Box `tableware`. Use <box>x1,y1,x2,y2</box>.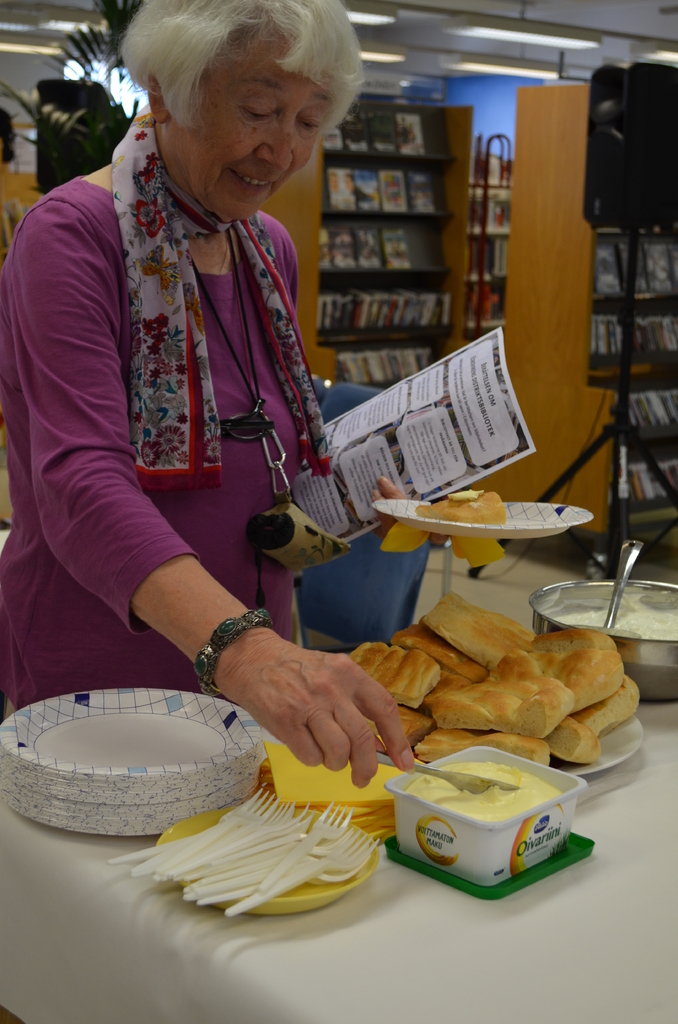
<box>526,572,677,706</box>.
